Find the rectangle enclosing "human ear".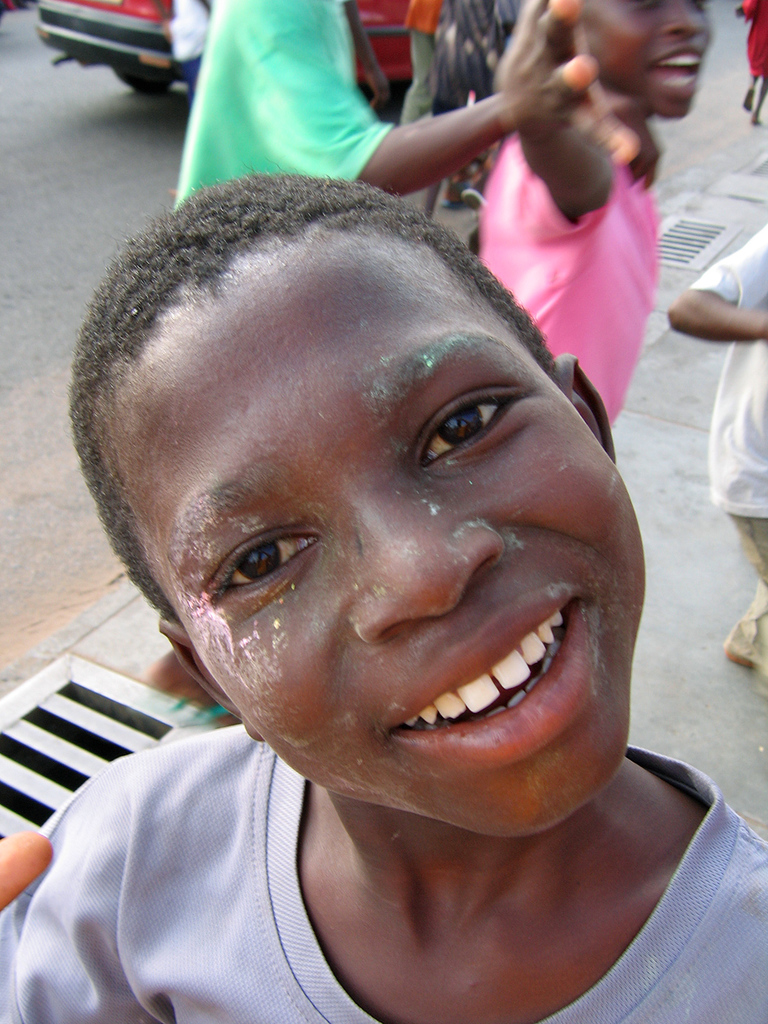
BBox(154, 616, 265, 744).
